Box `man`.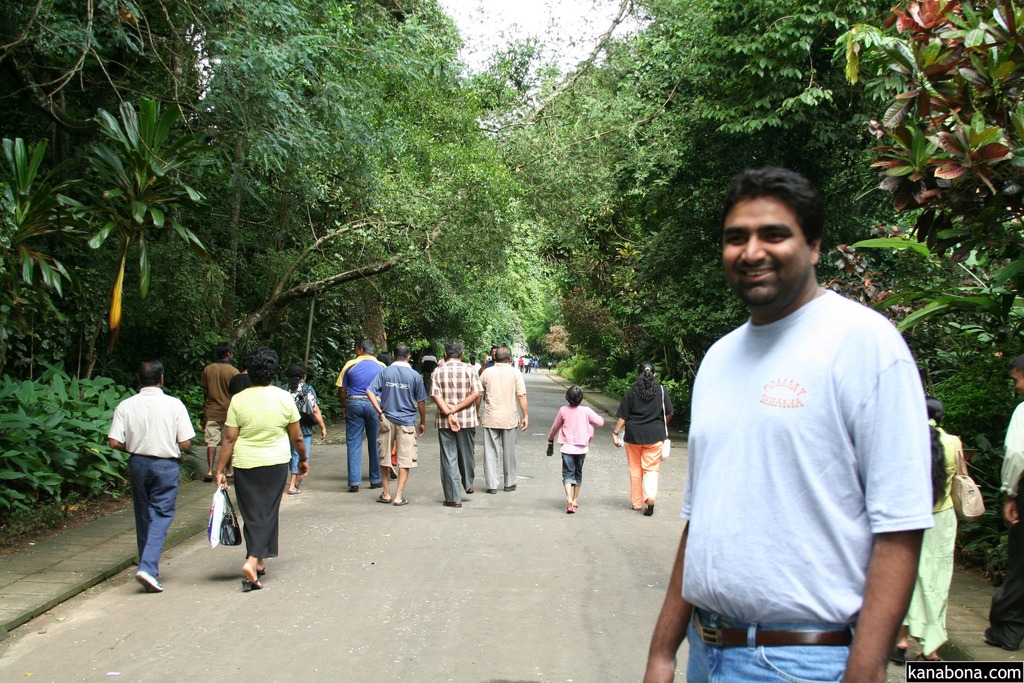
BBox(365, 341, 430, 502).
